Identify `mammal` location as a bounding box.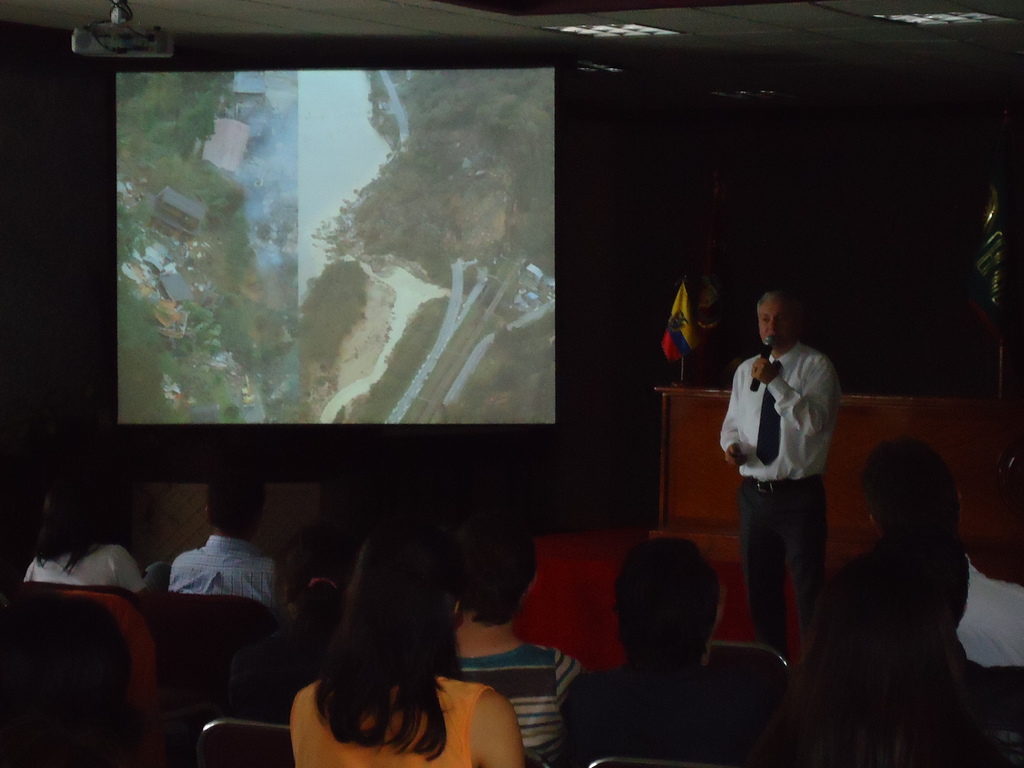
<box>171,474,286,622</box>.
